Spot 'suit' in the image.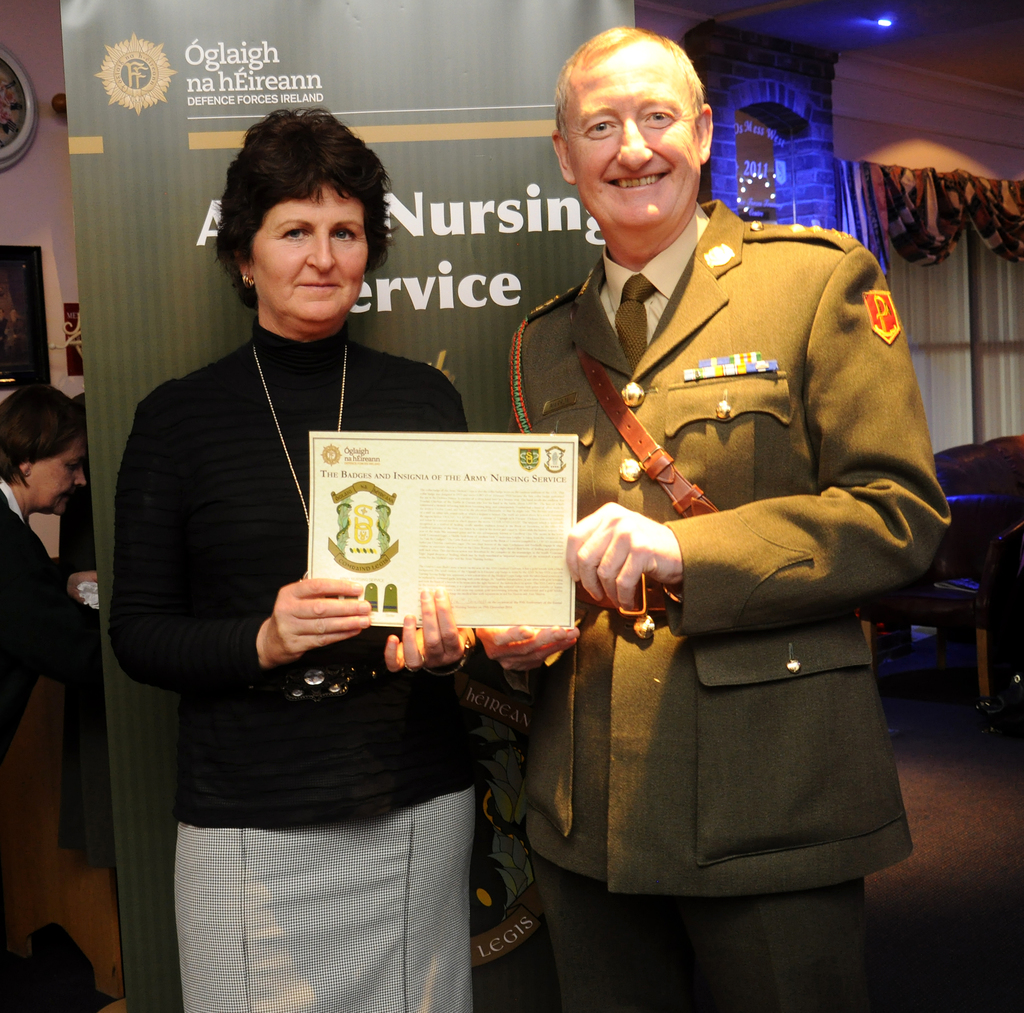
'suit' found at Rect(523, 56, 943, 997).
